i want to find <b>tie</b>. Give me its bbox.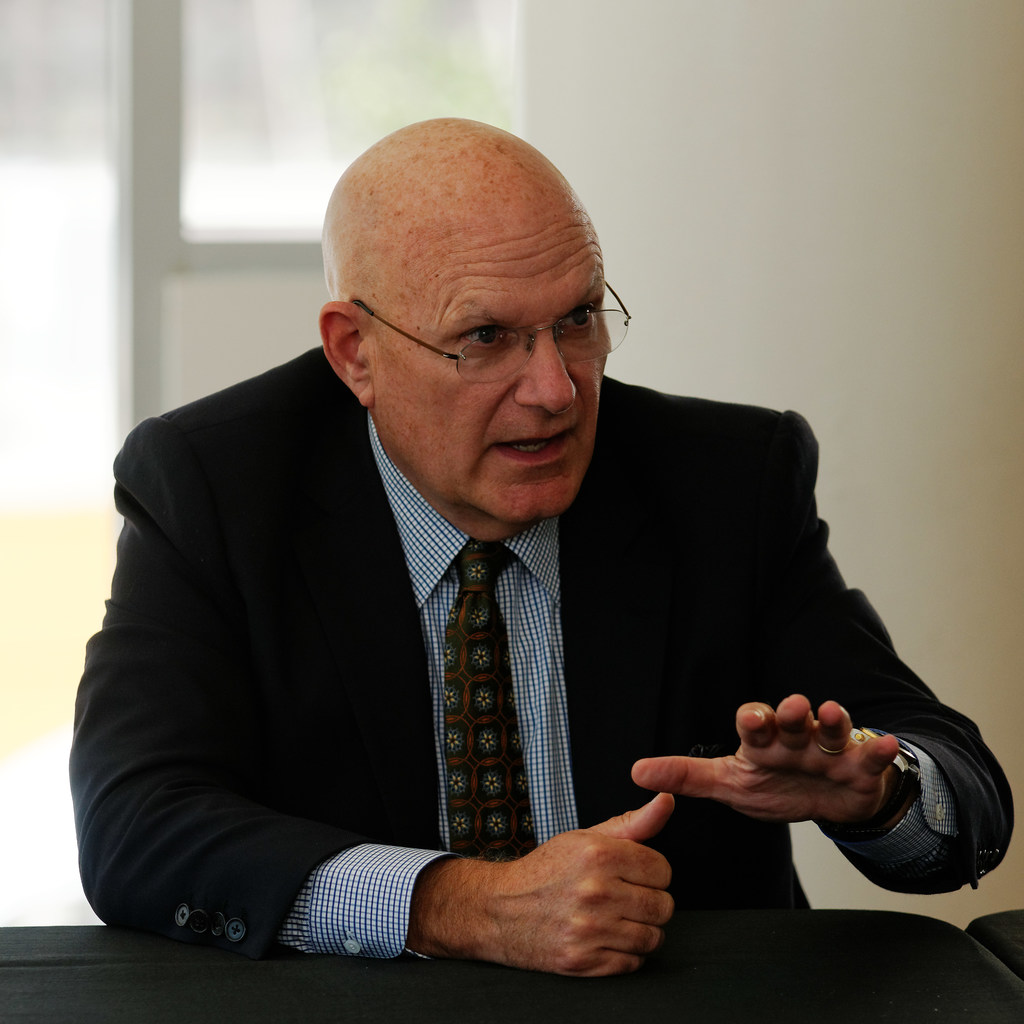
<bbox>436, 533, 539, 869</bbox>.
